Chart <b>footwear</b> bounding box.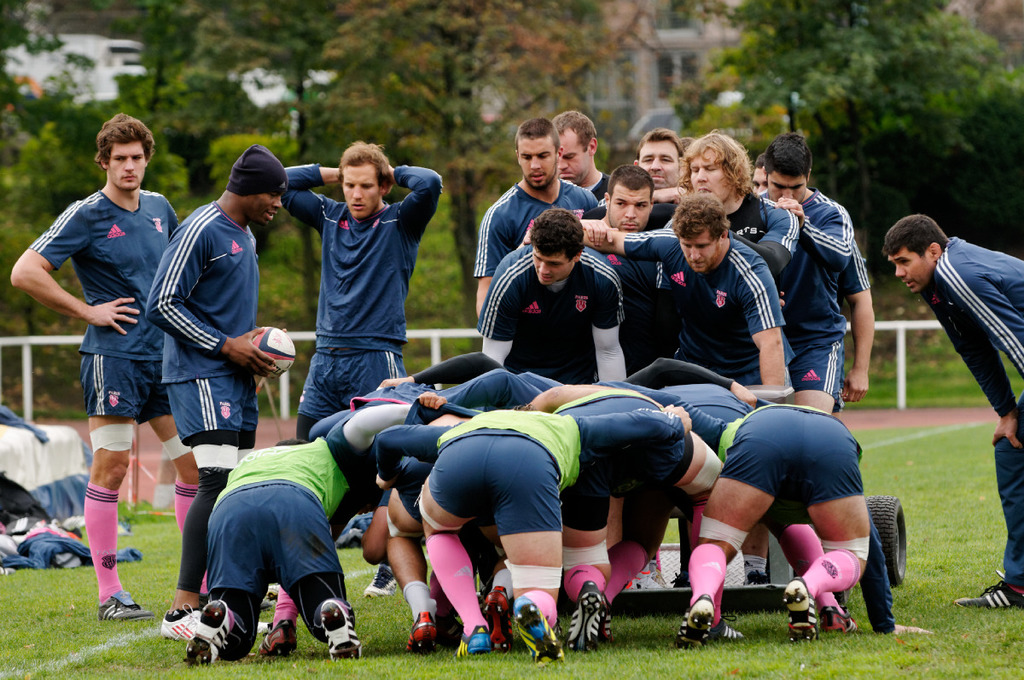
Charted: <bbox>407, 610, 434, 649</bbox>.
